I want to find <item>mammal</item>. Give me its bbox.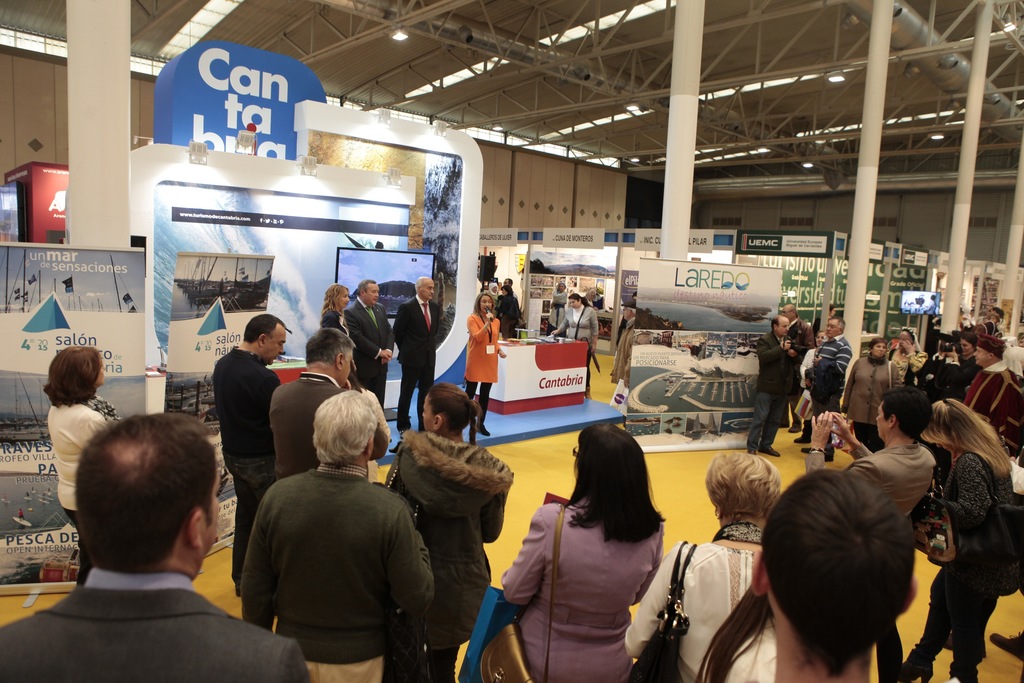
(484, 281, 500, 313).
